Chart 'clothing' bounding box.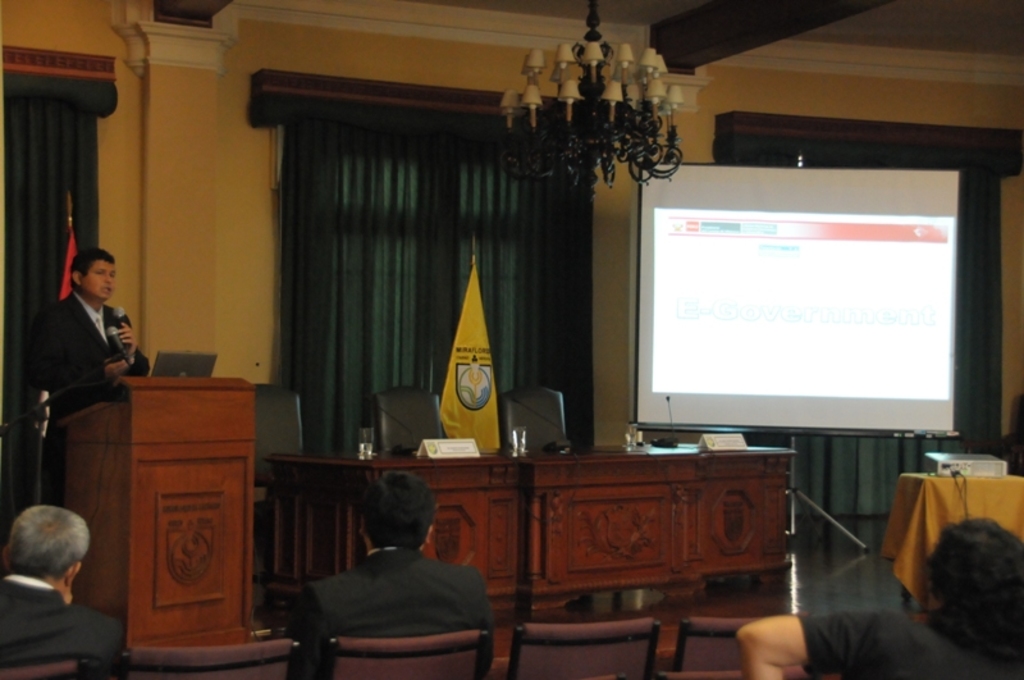
Charted: box(28, 291, 148, 488).
